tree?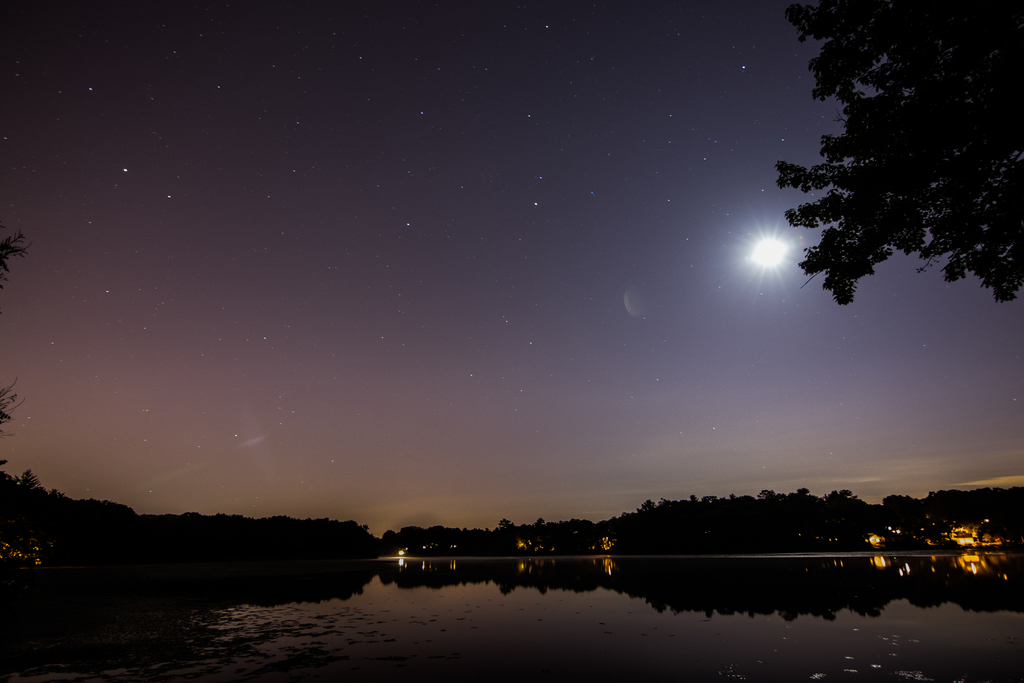
[left=666, top=499, right=690, bottom=531]
